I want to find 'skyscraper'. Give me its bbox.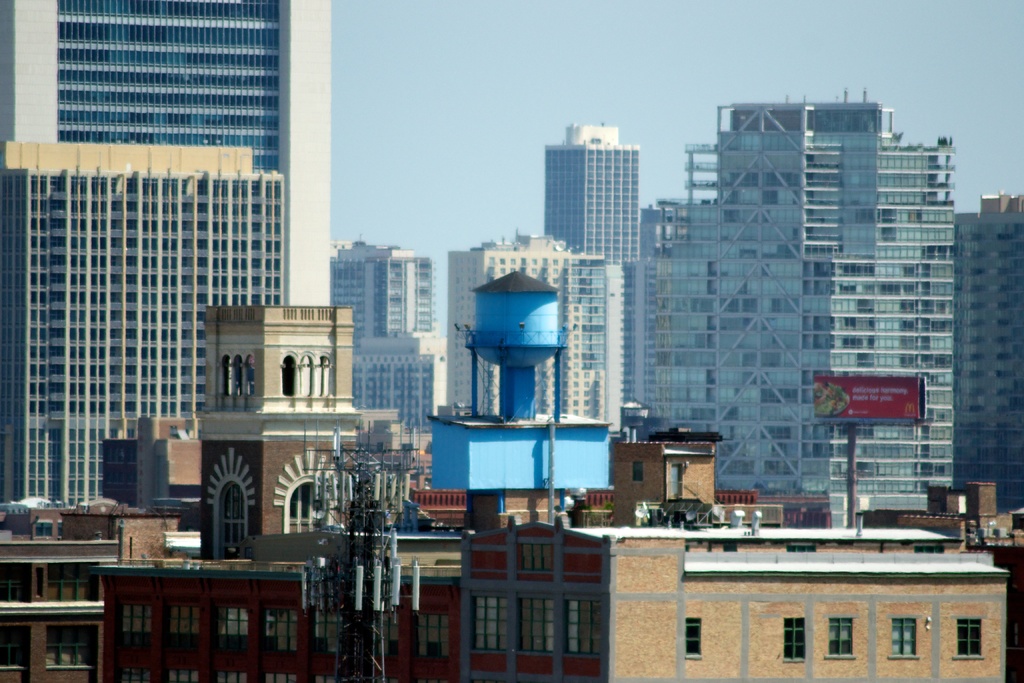
box(535, 112, 635, 443).
